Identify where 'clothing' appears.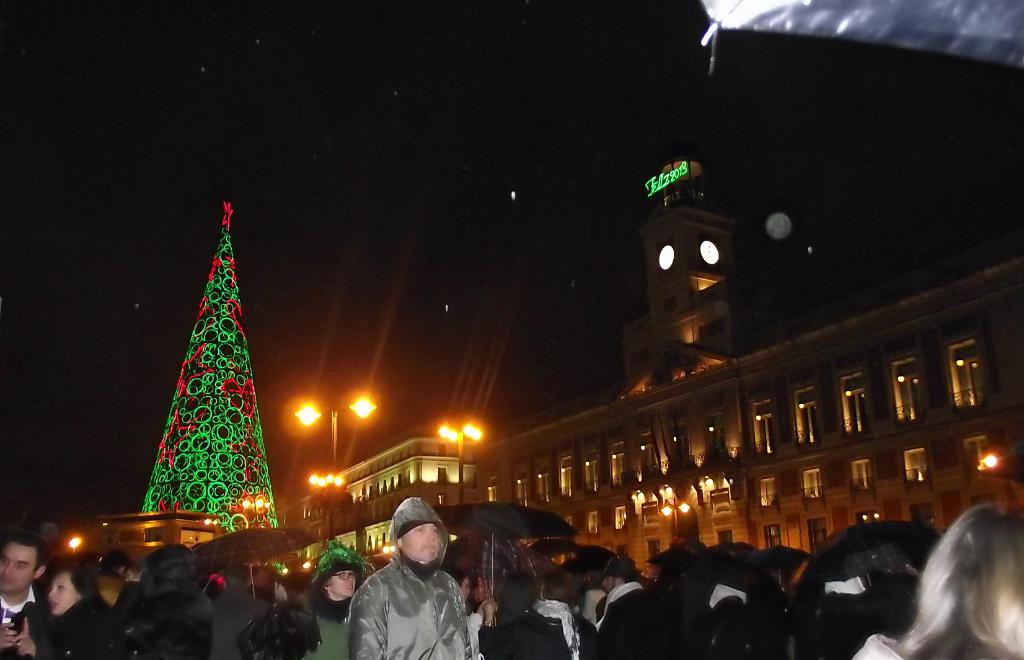
Appears at (849,634,911,659).
